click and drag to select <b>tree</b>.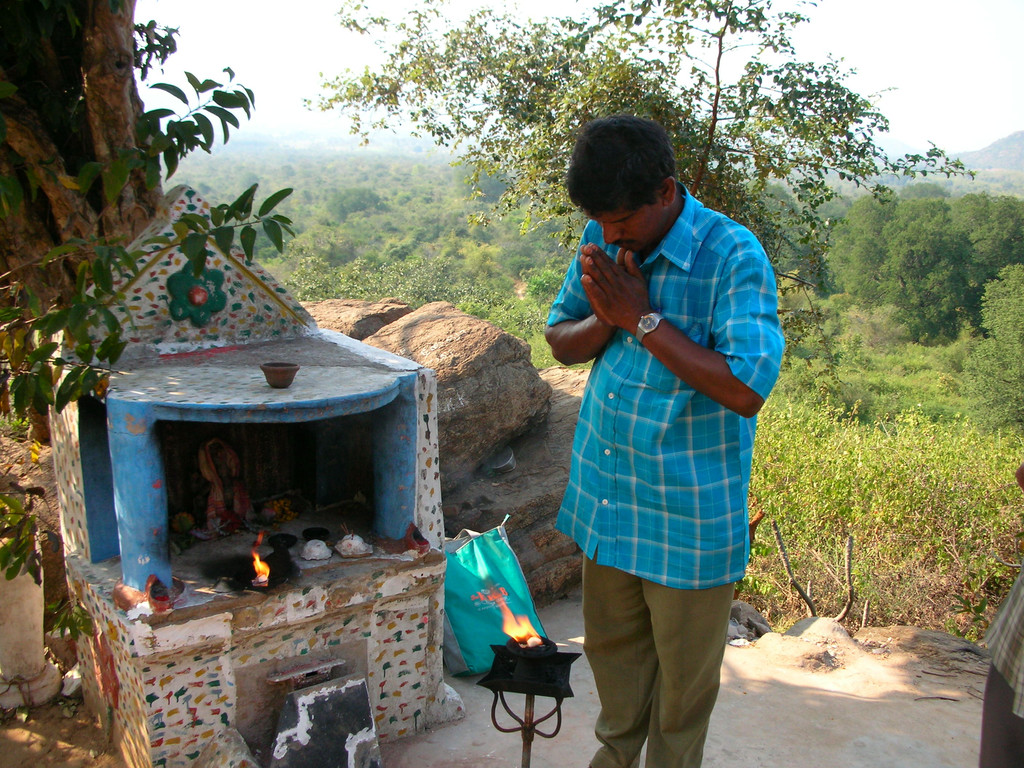
Selection: x1=306 y1=0 x2=978 y2=391.
